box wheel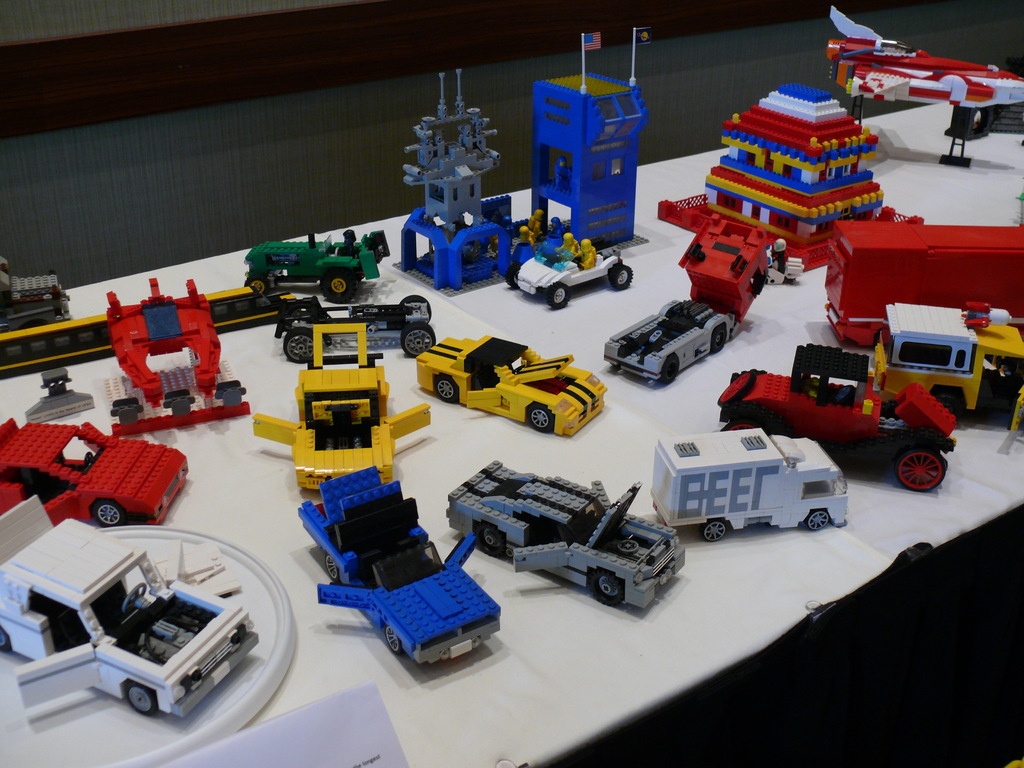
x1=806 y1=509 x2=833 y2=532
